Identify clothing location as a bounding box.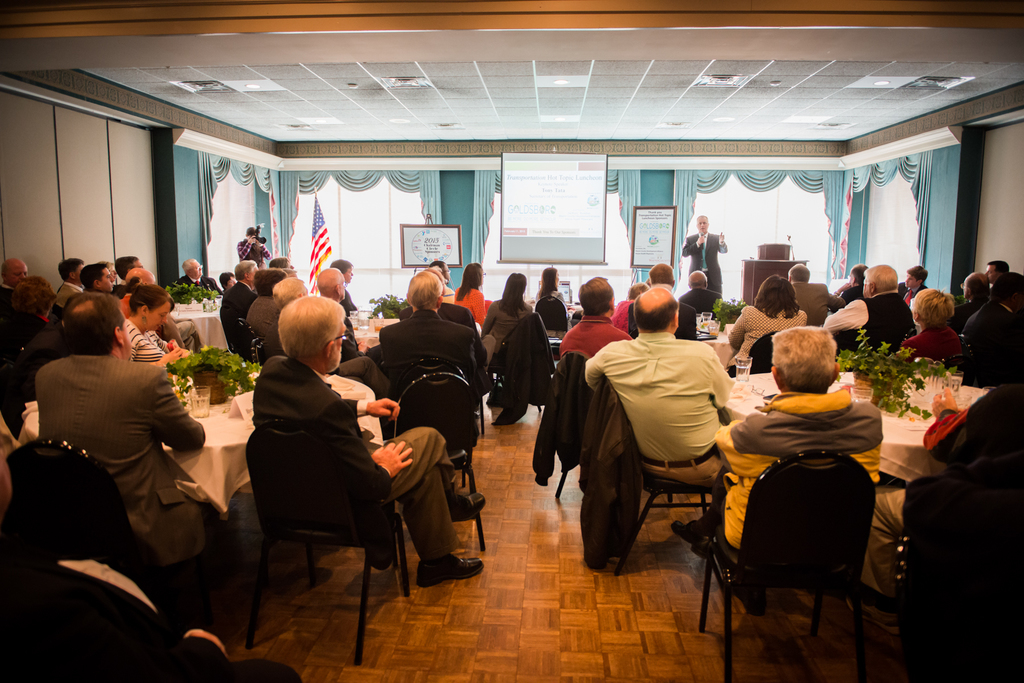
{"left": 220, "top": 276, "right": 257, "bottom": 364}.
